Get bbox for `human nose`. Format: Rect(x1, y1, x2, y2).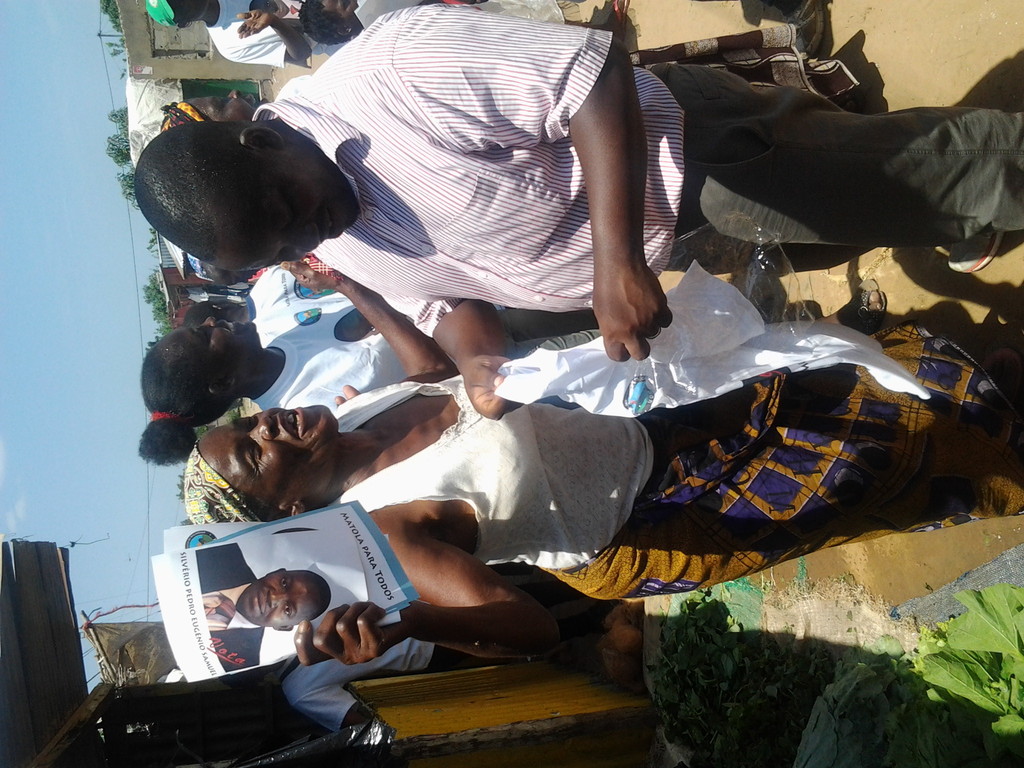
Rect(268, 589, 289, 606).
